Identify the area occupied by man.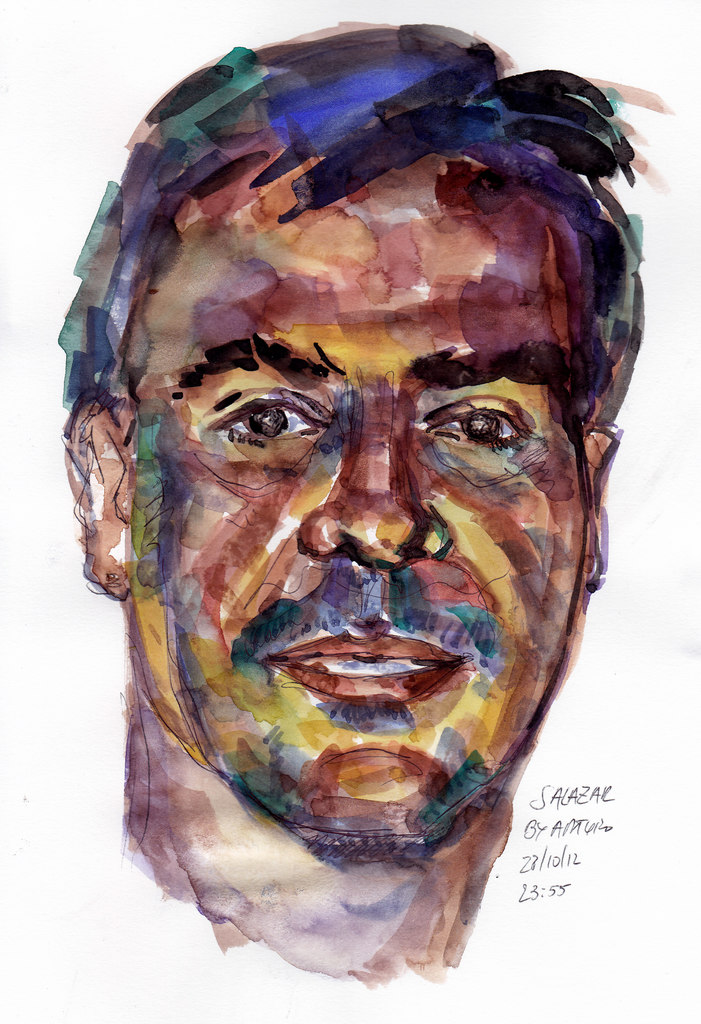
Area: [54,29,652,982].
